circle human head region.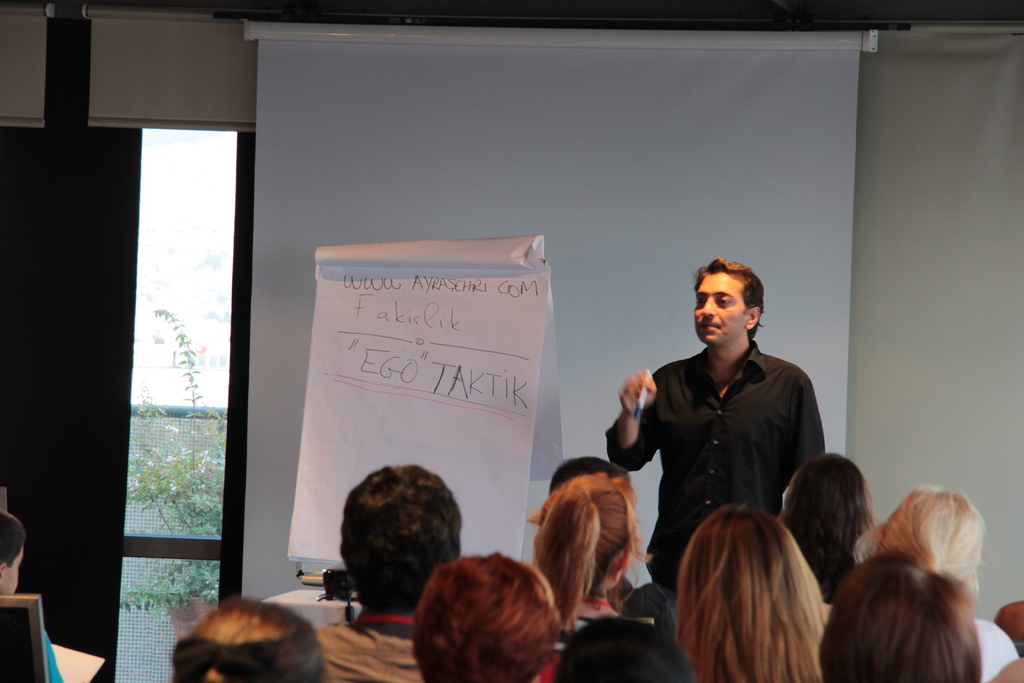
Region: 671, 504, 824, 682.
